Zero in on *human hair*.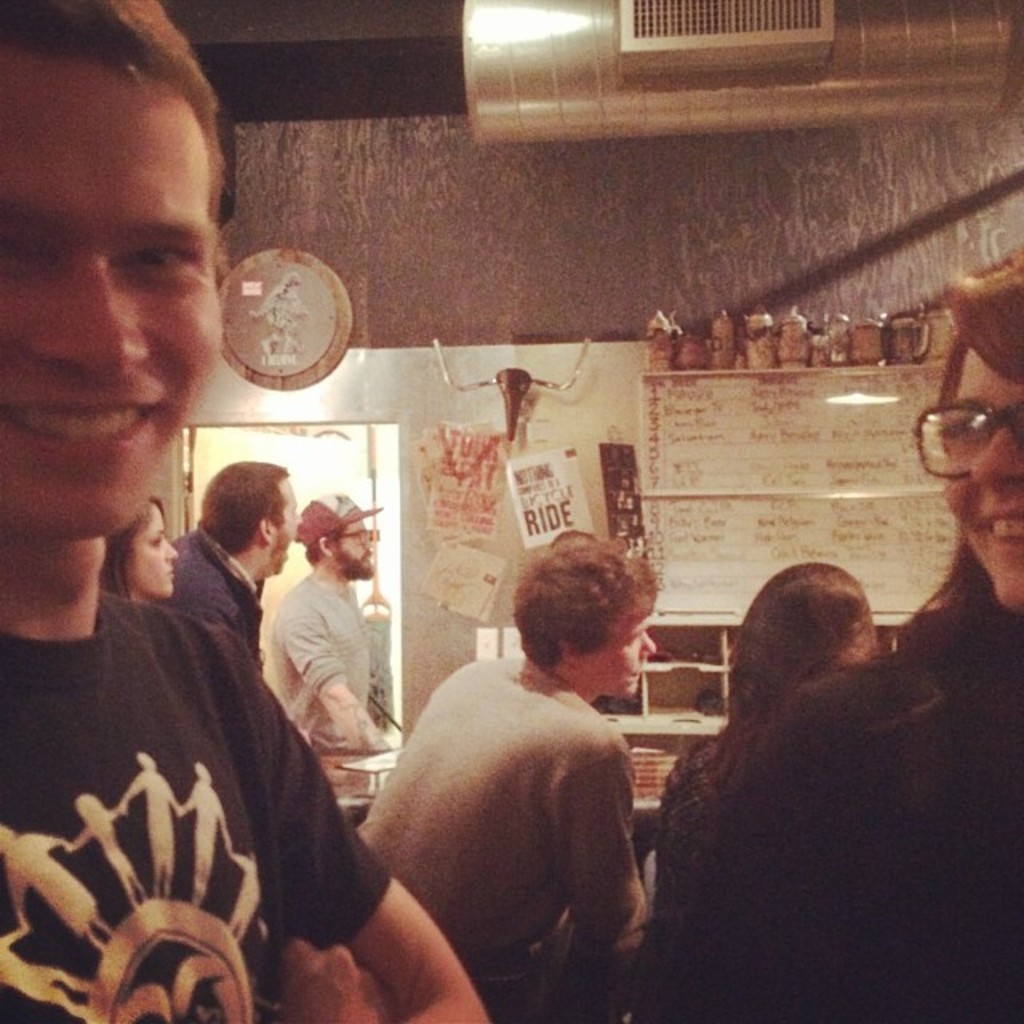
Zeroed in: (x1=515, y1=523, x2=658, y2=674).
